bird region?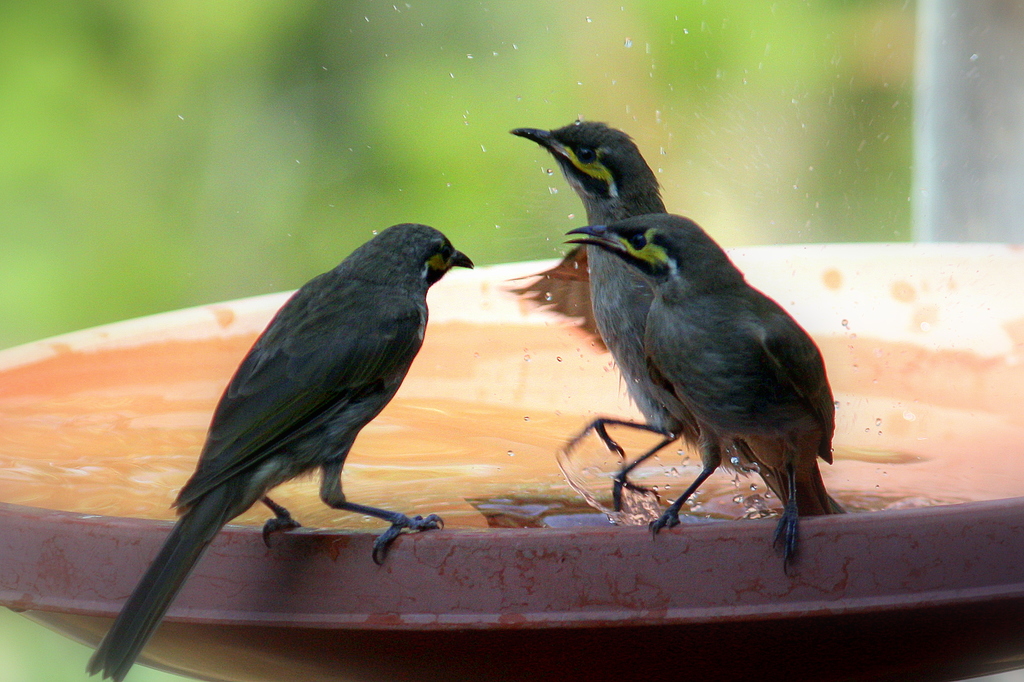
(x1=507, y1=115, x2=753, y2=523)
